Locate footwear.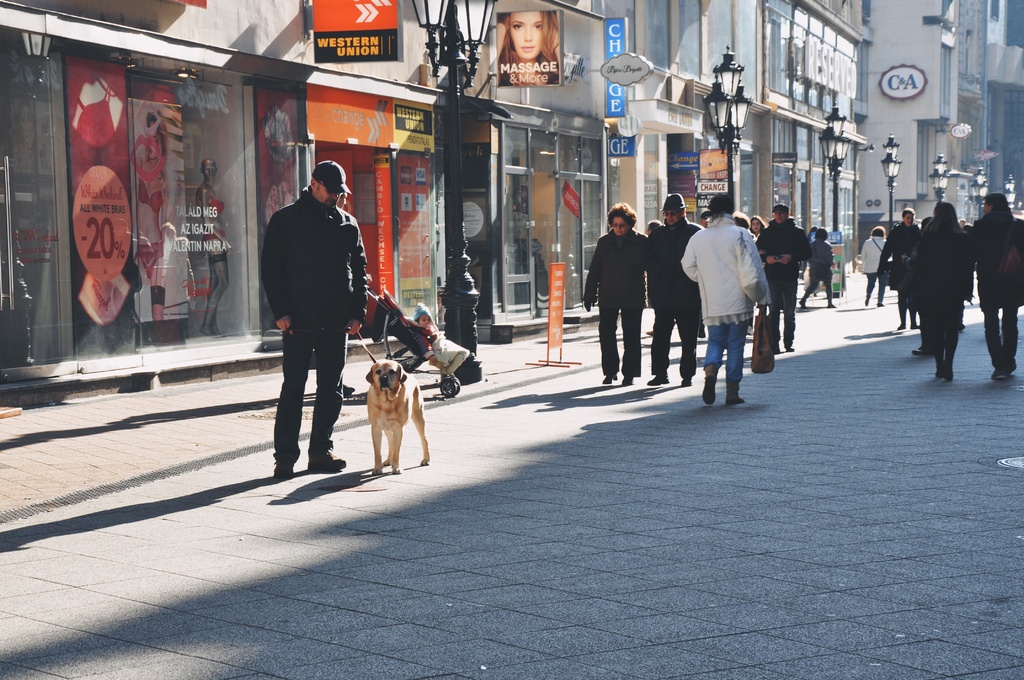
Bounding box: box=[875, 302, 883, 309].
